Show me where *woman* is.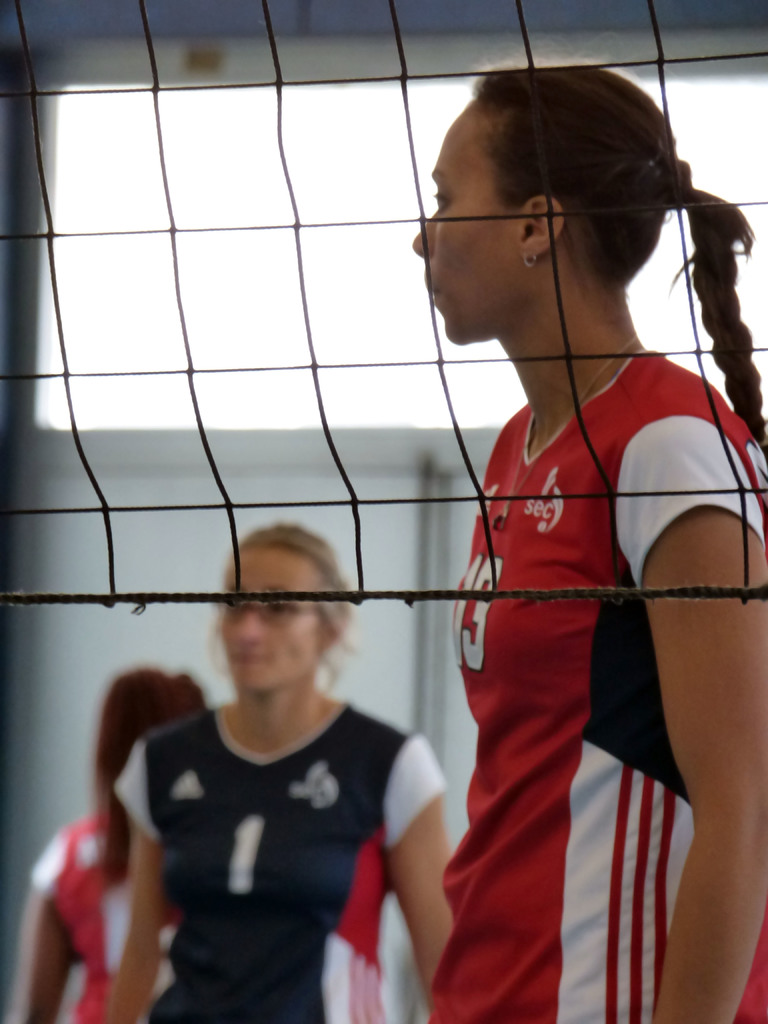
*woman* is at pyautogui.locateOnScreen(348, 93, 759, 1011).
